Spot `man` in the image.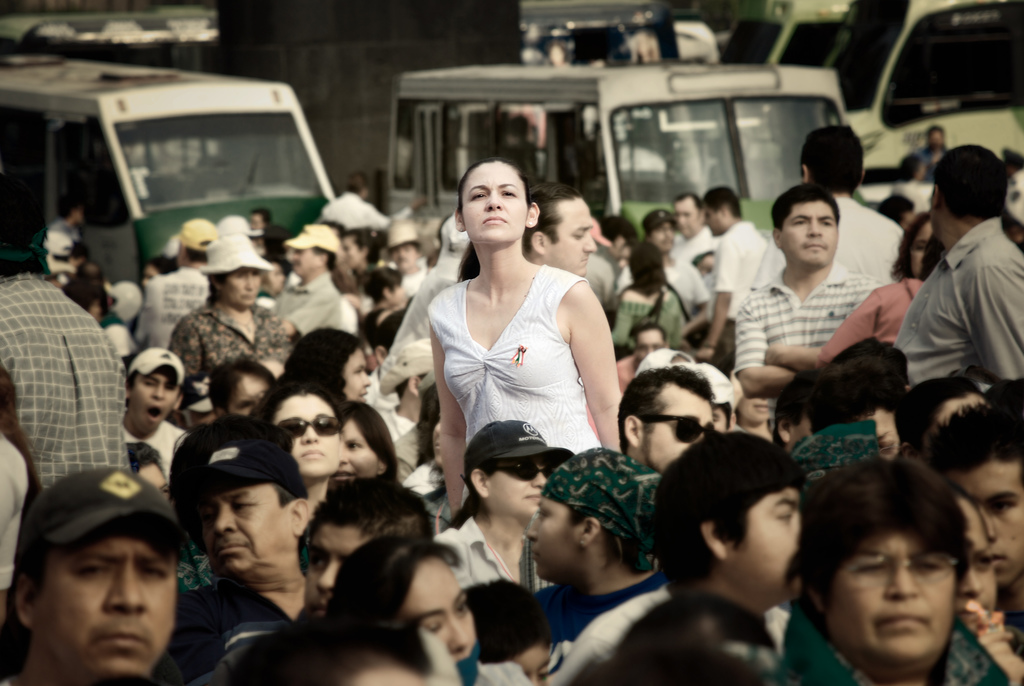
`man` found at pyautogui.locateOnScreen(634, 202, 716, 324).
